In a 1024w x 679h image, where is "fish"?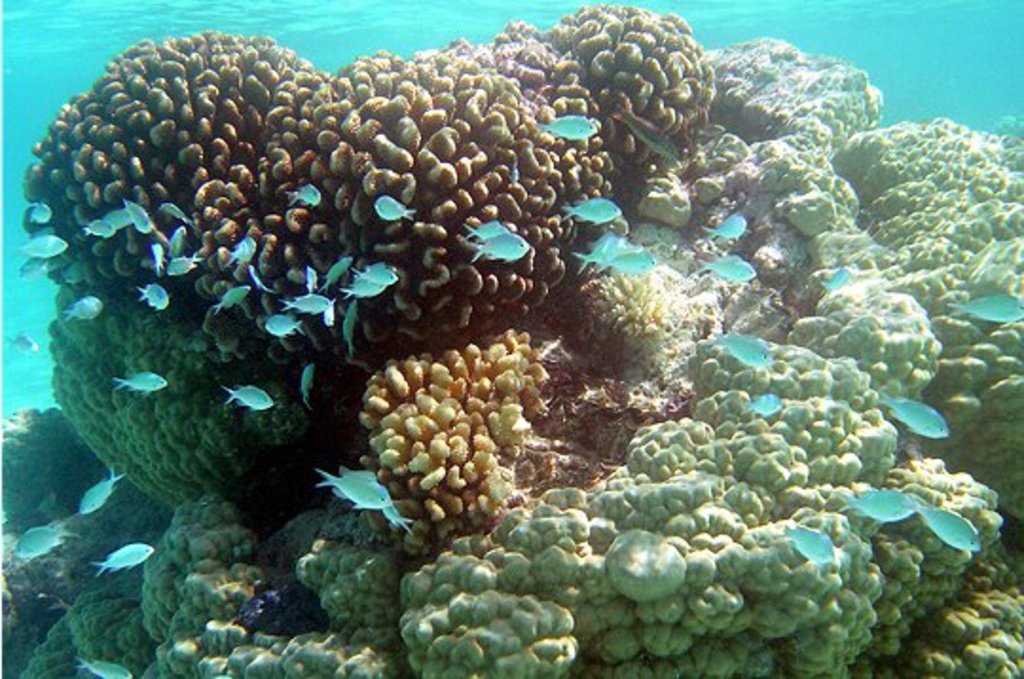
78/465/131/516.
